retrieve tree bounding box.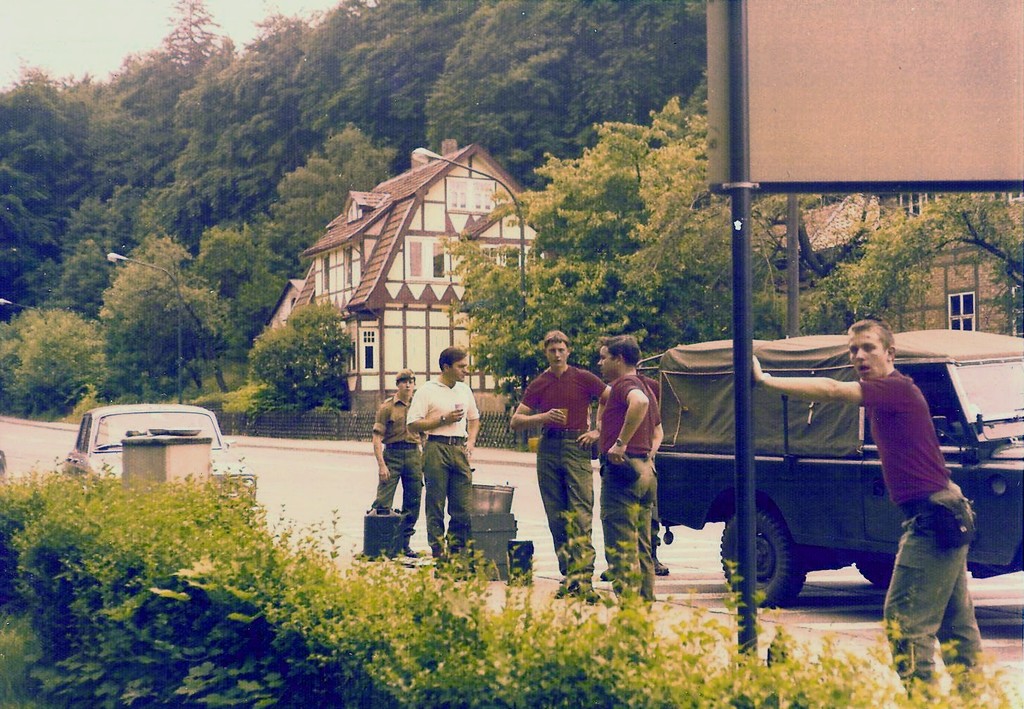
Bounding box: region(802, 191, 1023, 340).
